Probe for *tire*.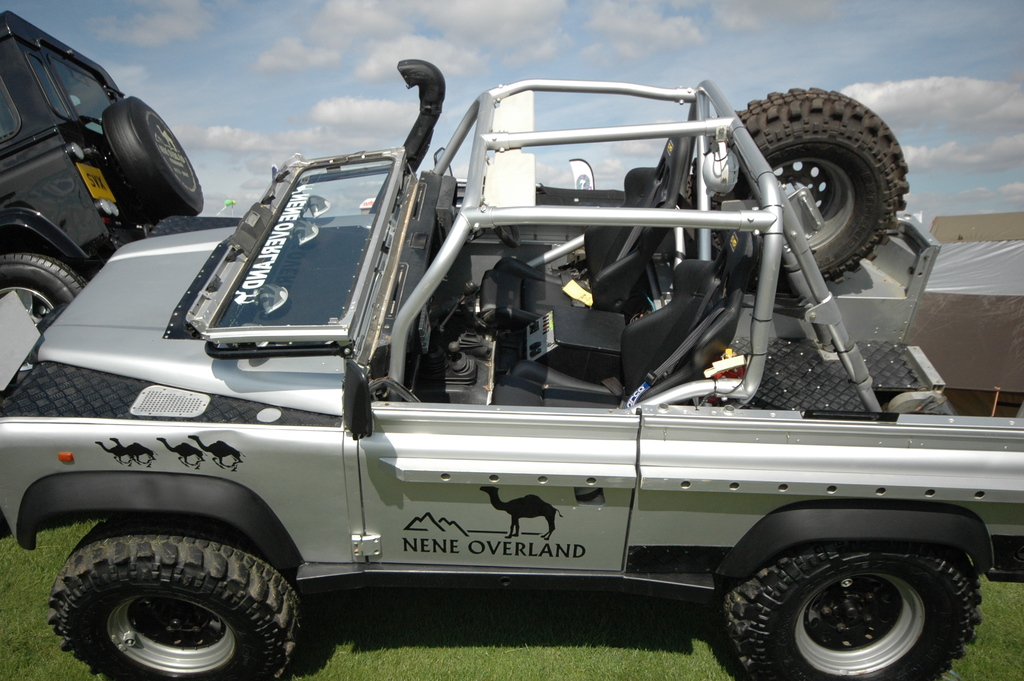
Probe result: [47,519,302,680].
